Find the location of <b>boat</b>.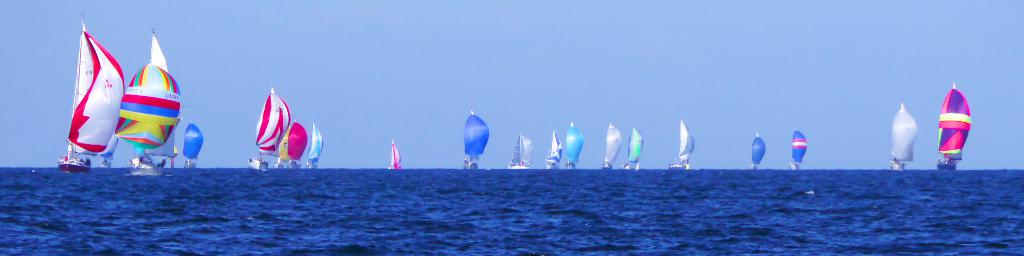
Location: (456, 106, 493, 173).
